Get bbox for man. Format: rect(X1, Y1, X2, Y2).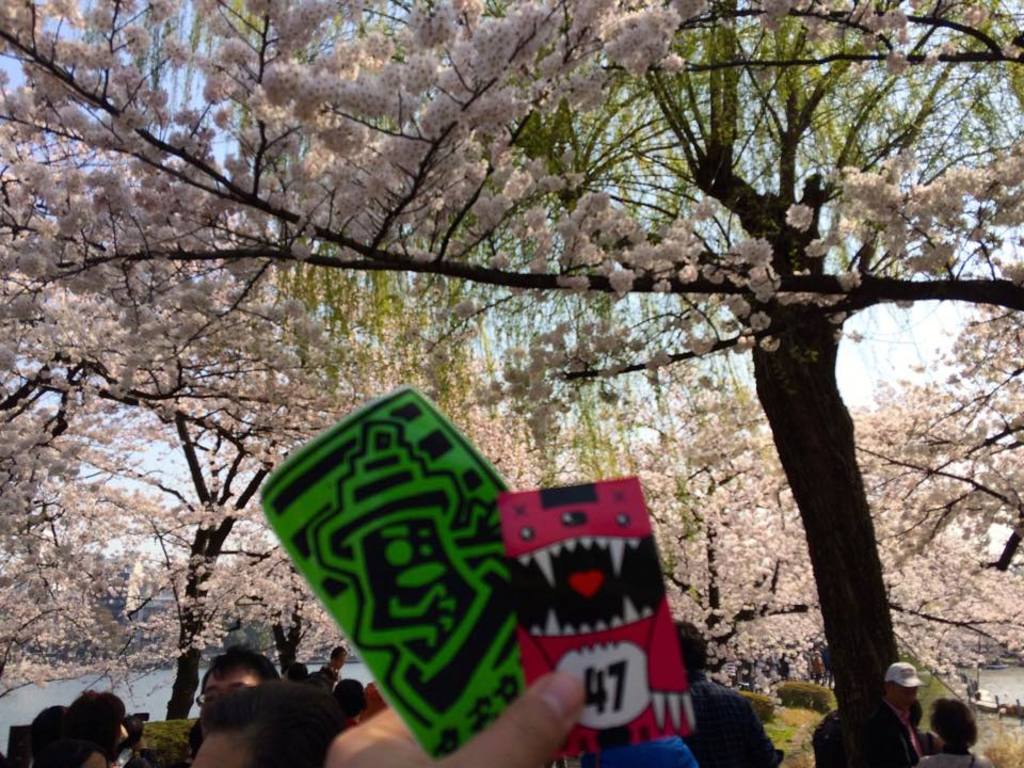
rect(190, 676, 348, 767).
